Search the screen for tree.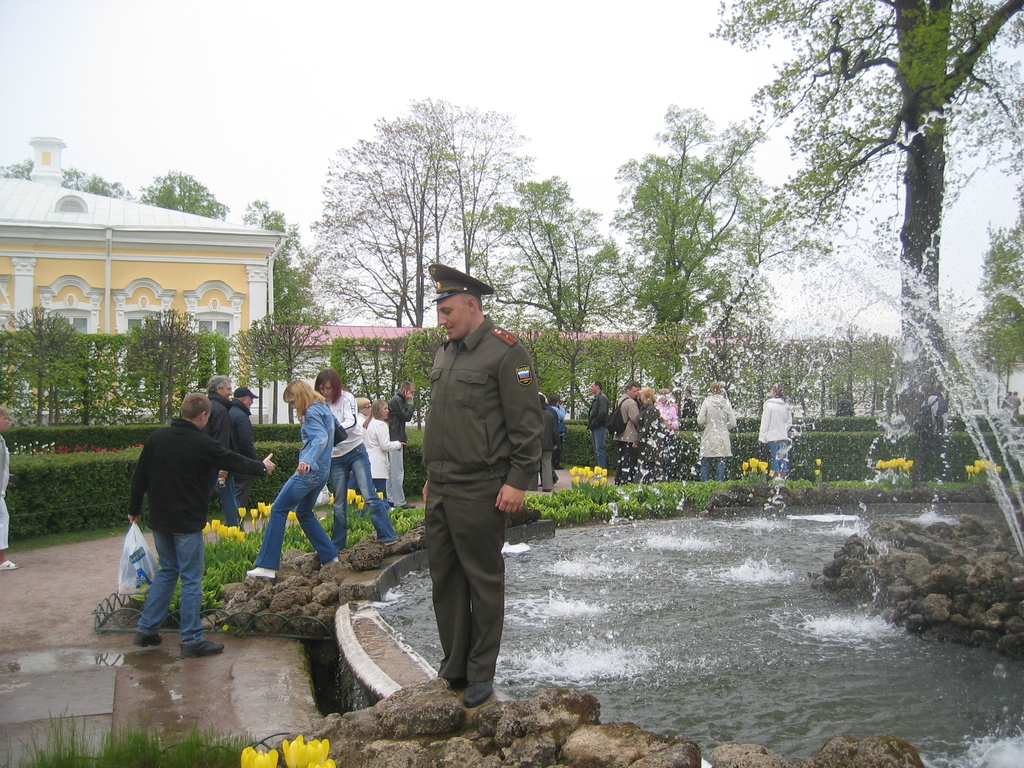
Found at l=0, t=301, r=82, b=429.
